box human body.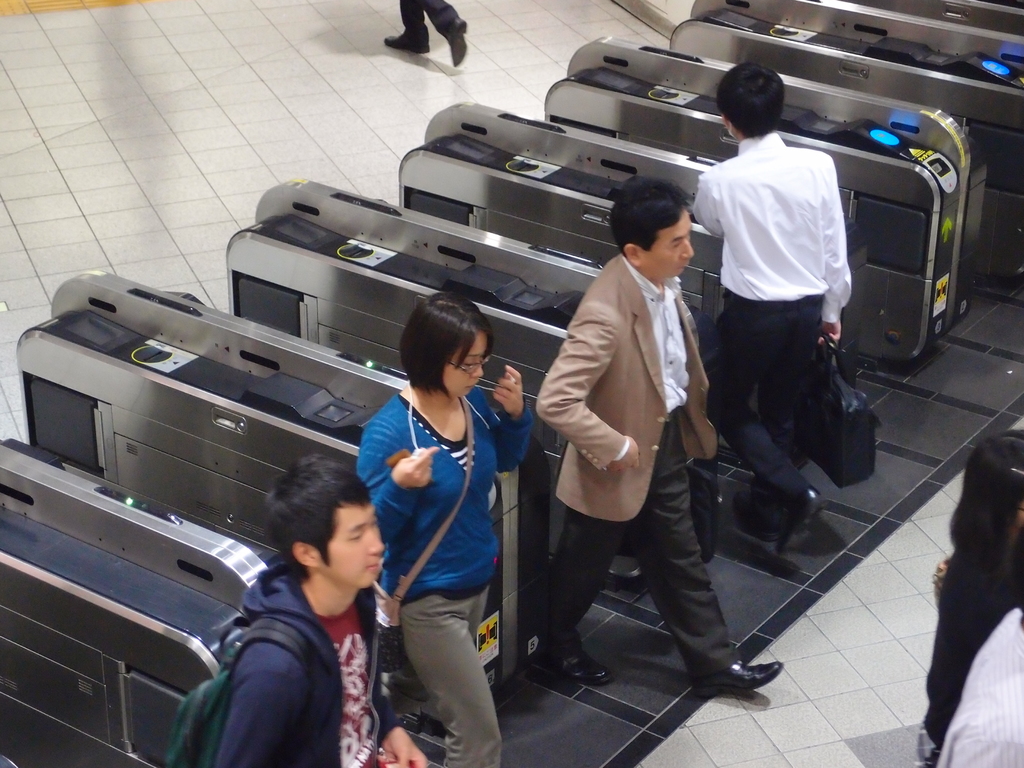
locate(196, 445, 429, 767).
